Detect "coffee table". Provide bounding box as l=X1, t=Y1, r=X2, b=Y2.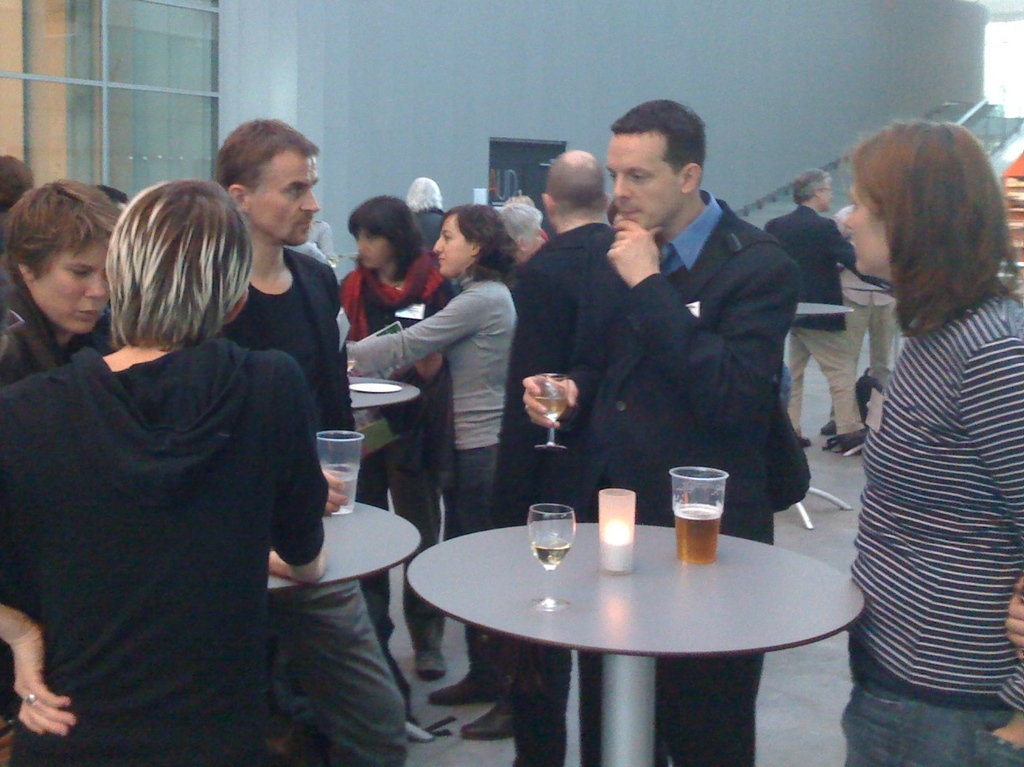
l=396, t=504, r=860, b=737.
